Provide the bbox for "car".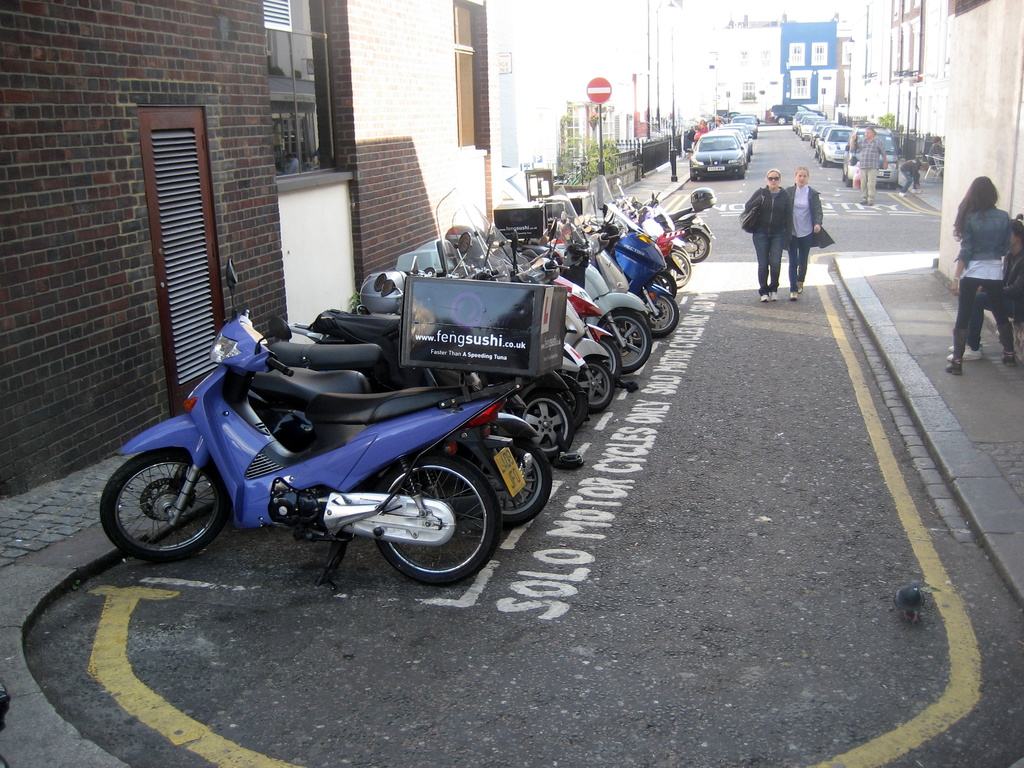
(798,117,830,141).
